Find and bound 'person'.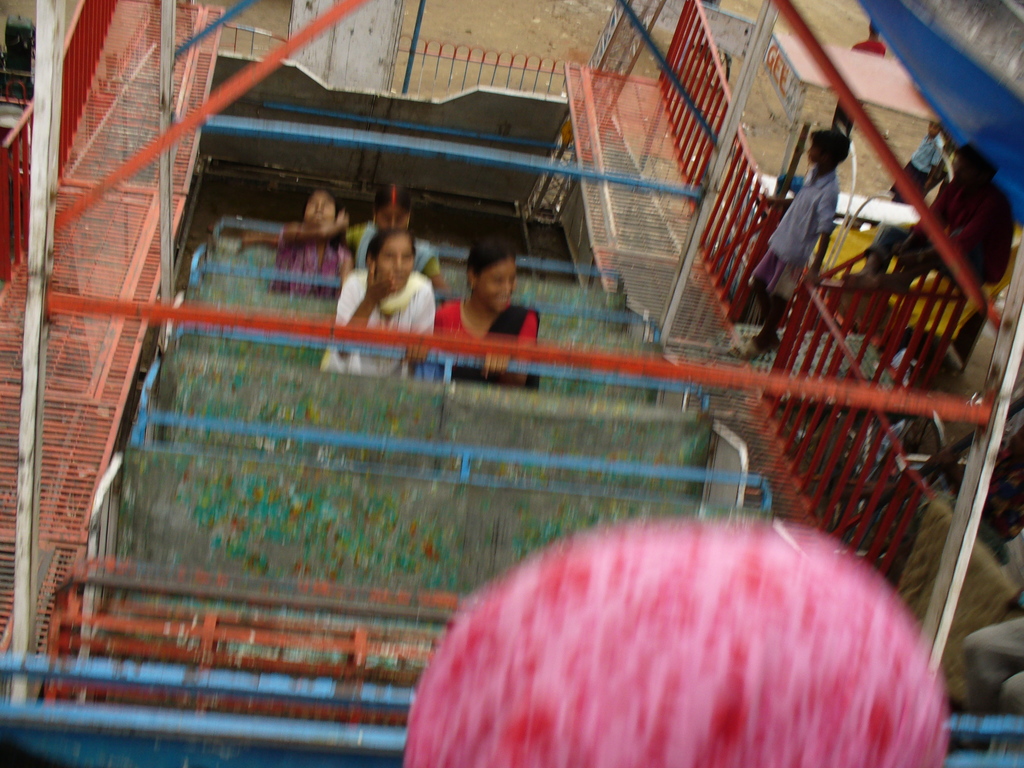
Bound: [890,117,945,205].
